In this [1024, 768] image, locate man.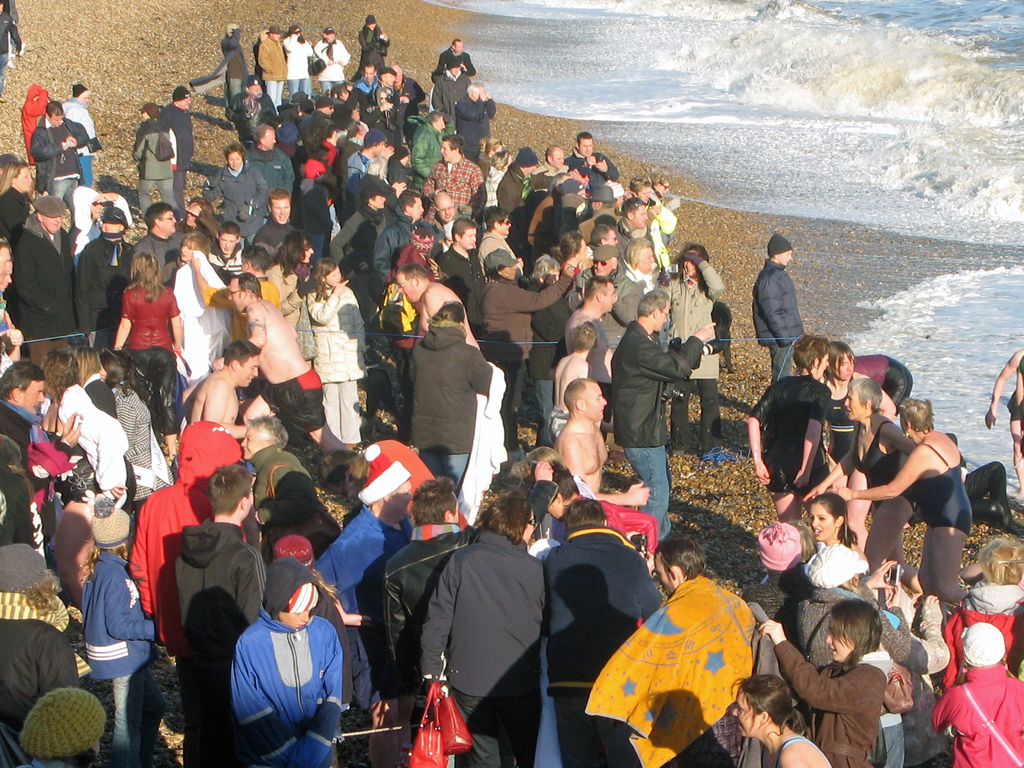
Bounding box: rect(445, 223, 490, 329).
